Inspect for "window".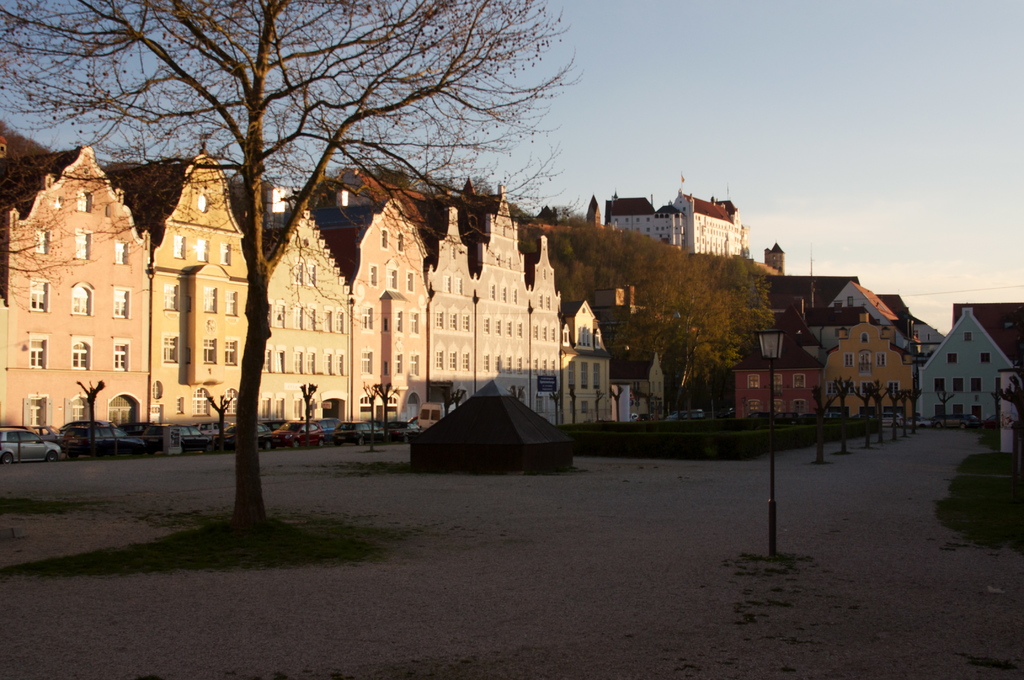
Inspection: {"x1": 274, "y1": 296, "x2": 286, "y2": 330}.
